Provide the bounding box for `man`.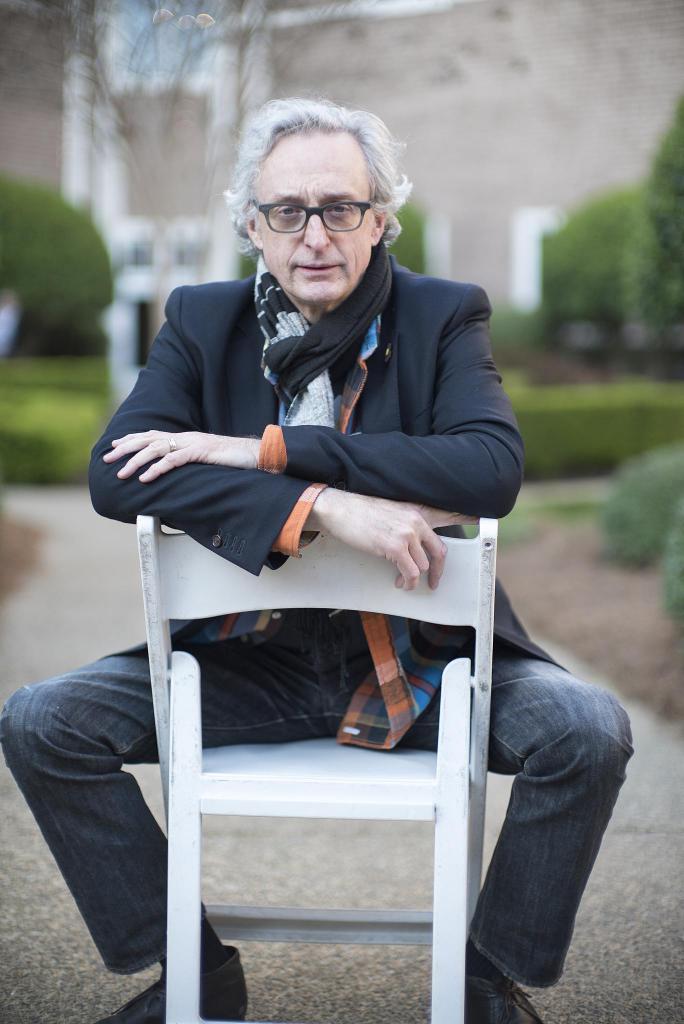
20:138:568:964.
